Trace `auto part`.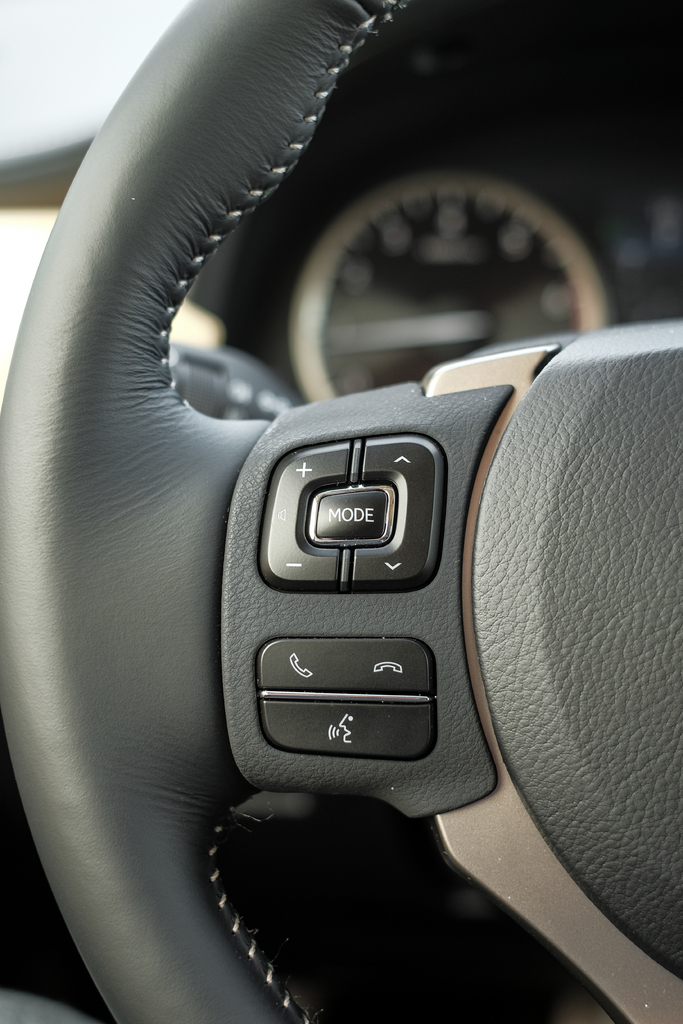
Traced to box(0, 0, 682, 1023).
